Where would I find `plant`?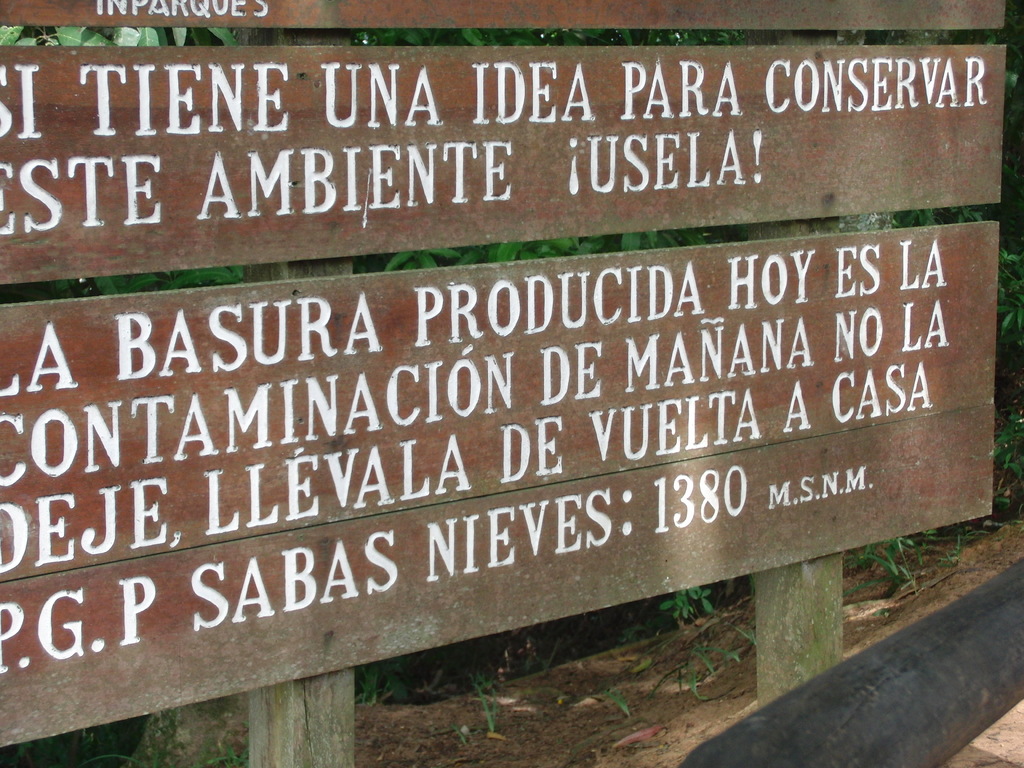
At 452, 723, 470, 757.
